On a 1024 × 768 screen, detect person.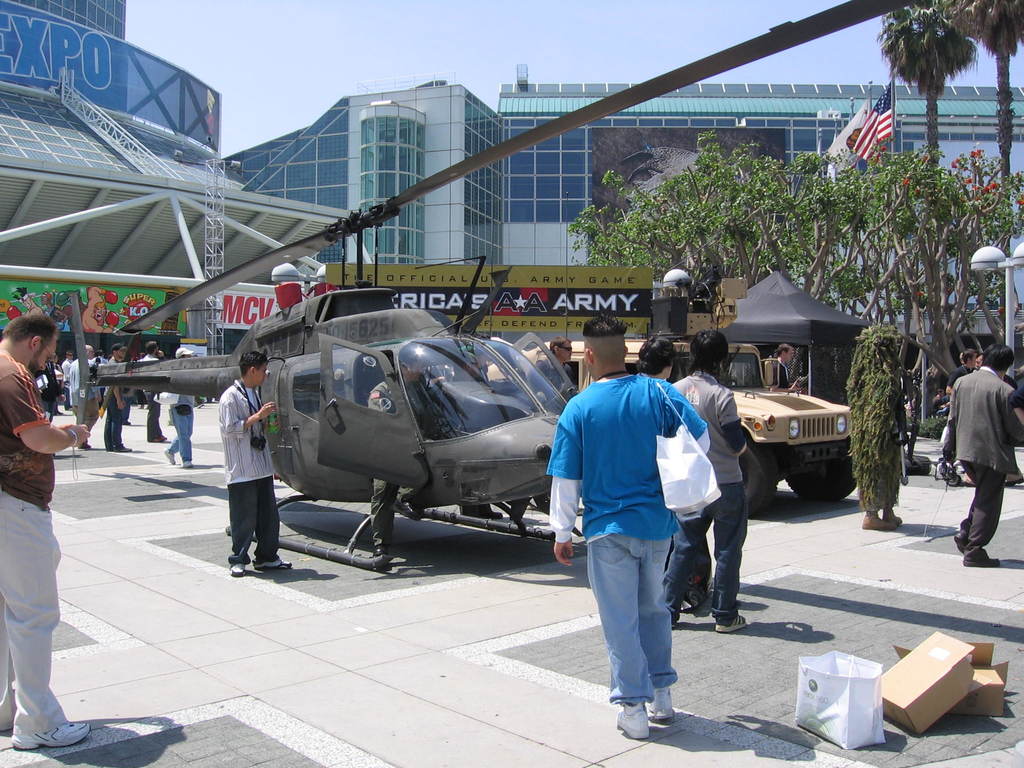
left=629, top=336, right=717, bottom=619.
